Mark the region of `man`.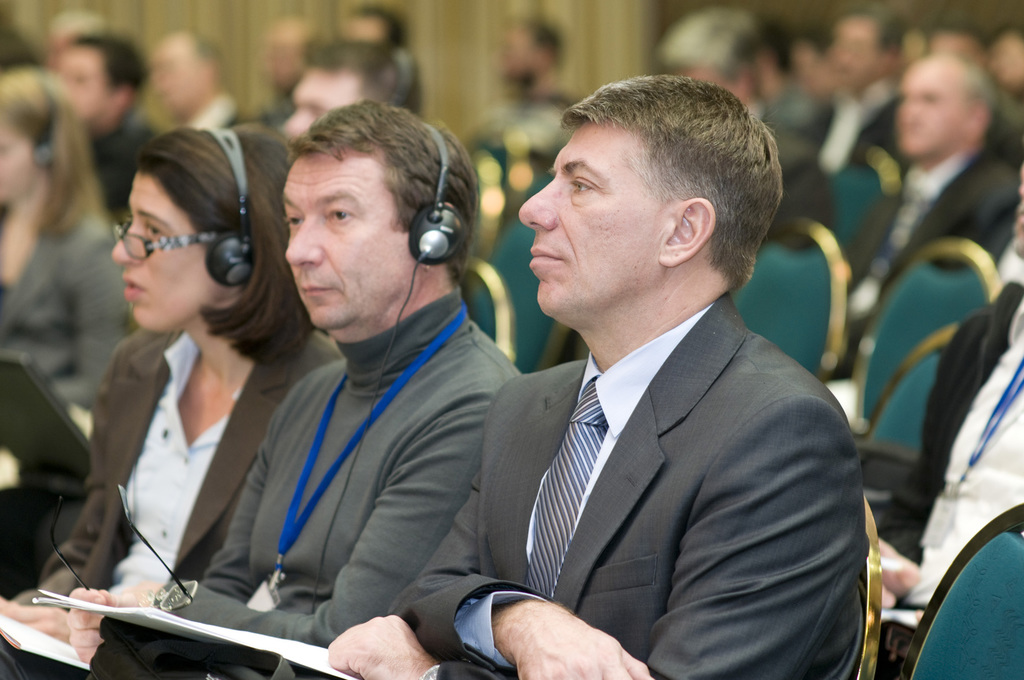
Region: 337/0/435/102.
